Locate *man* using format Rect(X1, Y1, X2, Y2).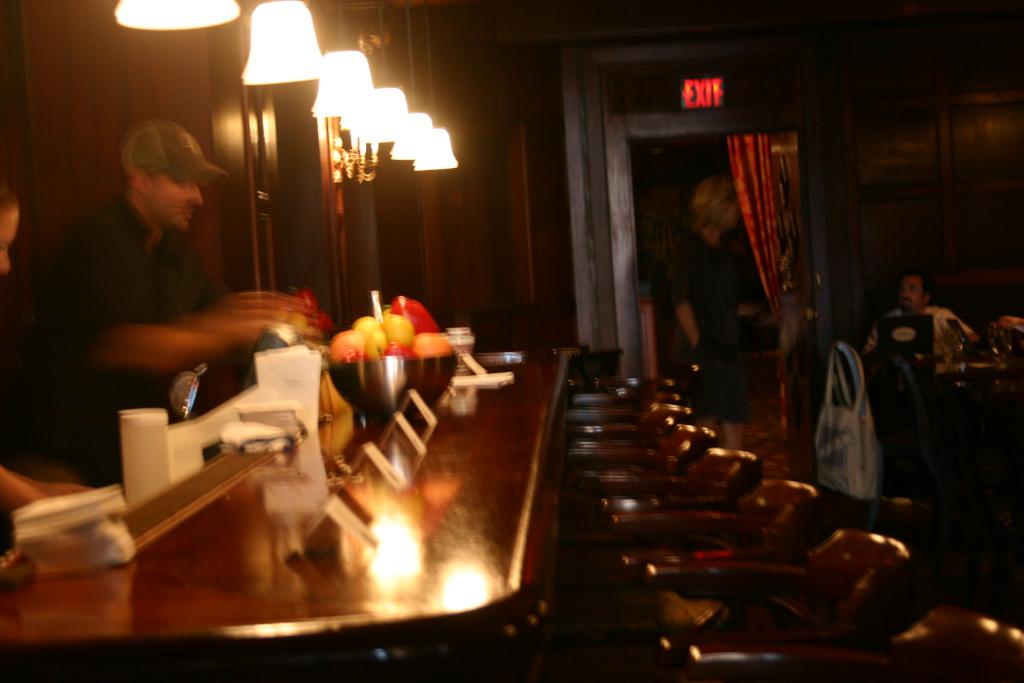
Rect(39, 114, 284, 422).
